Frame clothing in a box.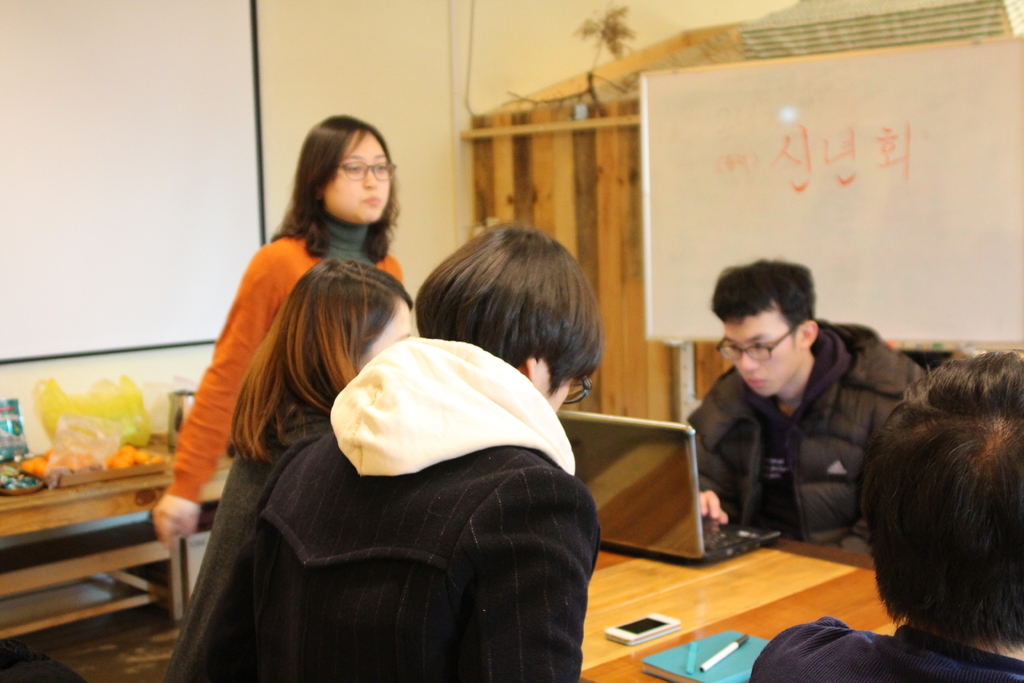
<region>172, 210, 403, 507</region>.
